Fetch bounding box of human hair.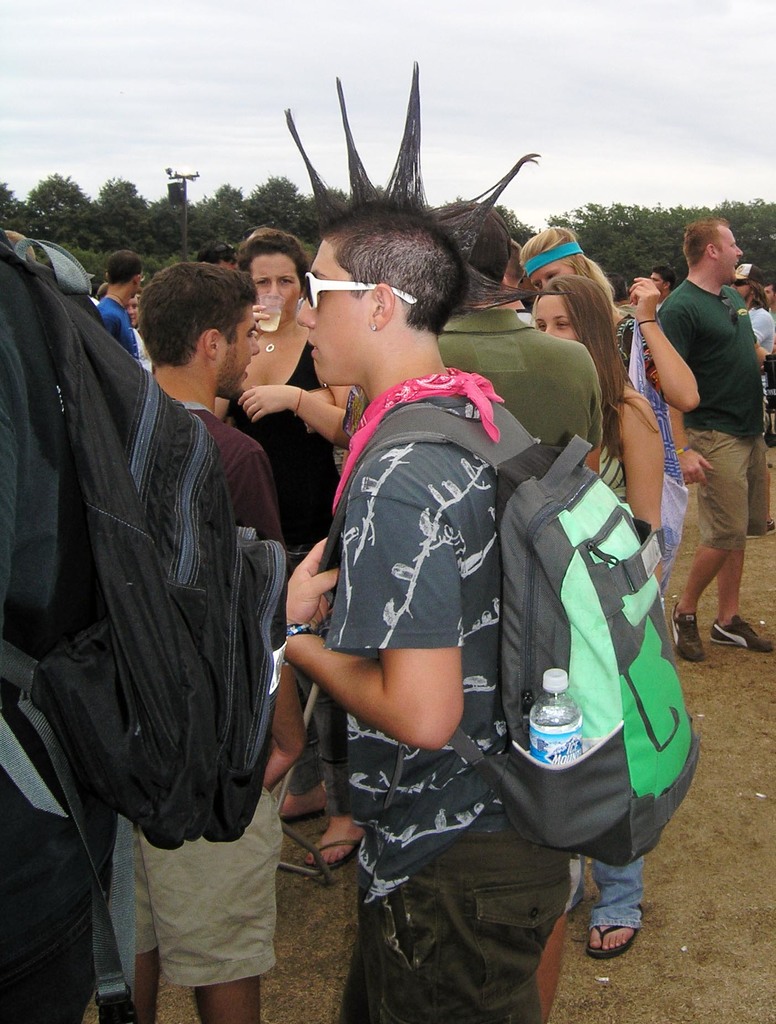
Bbox: pyautogui.locateOnScreen(682, 216, 729, 267).
